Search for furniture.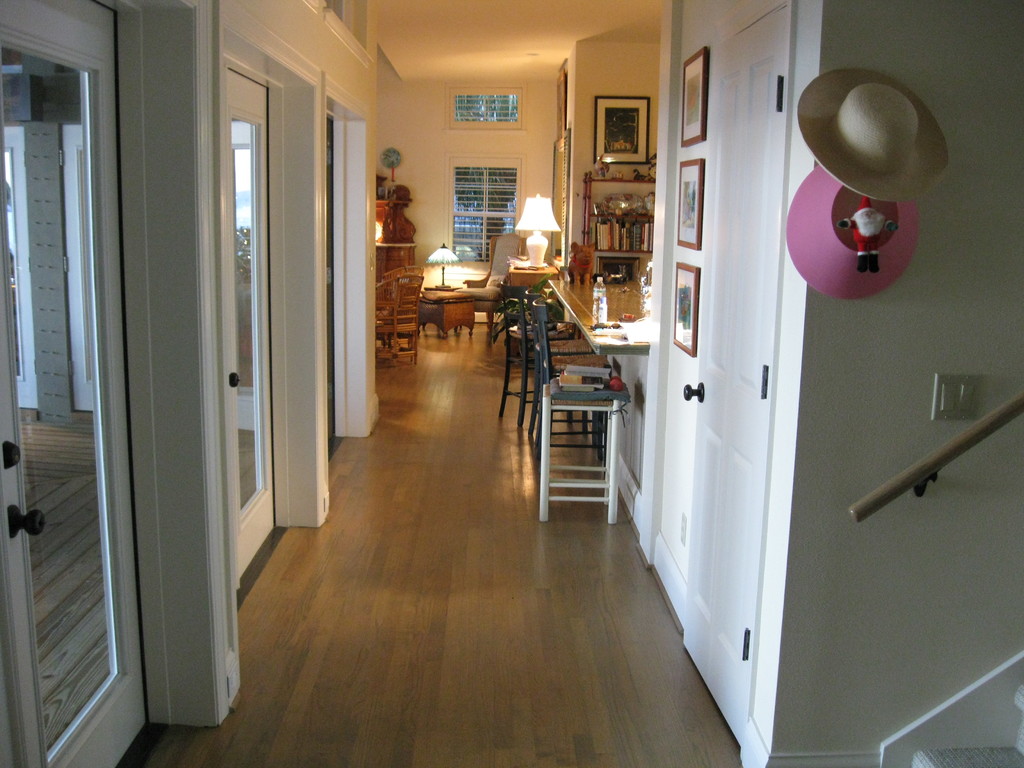
Found at {"left": 419, "top": 288, "right": 472, "bottom": 336}.
